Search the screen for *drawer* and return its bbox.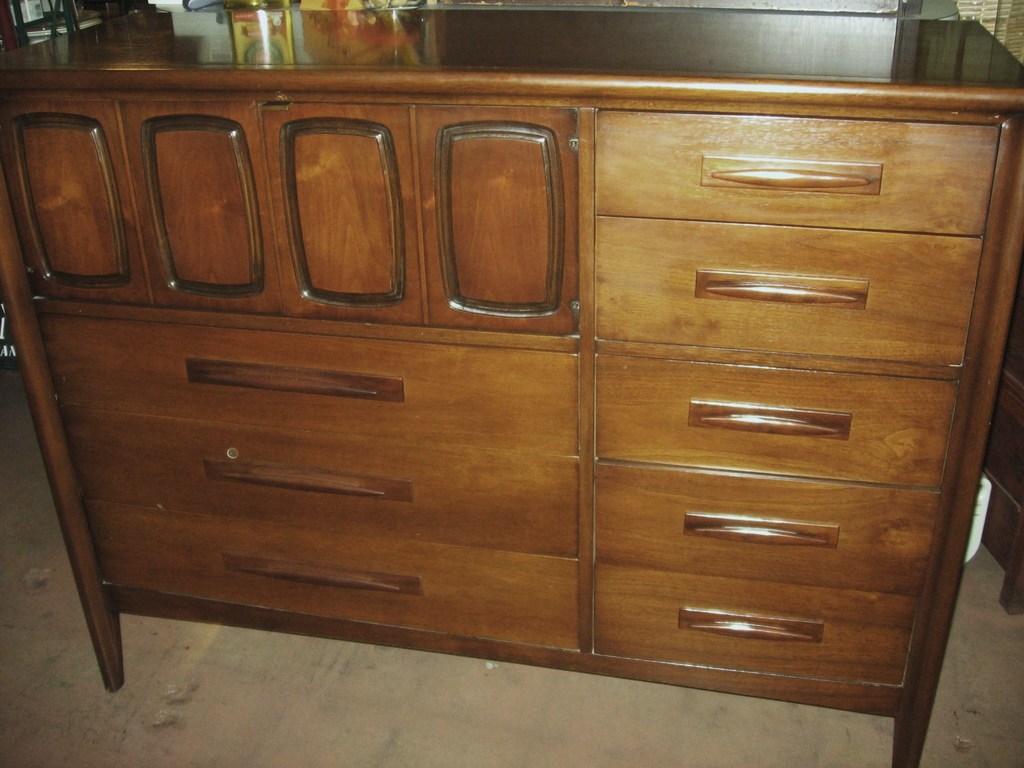
Found: x1=591 y1=109 x2=995 y2=232.
